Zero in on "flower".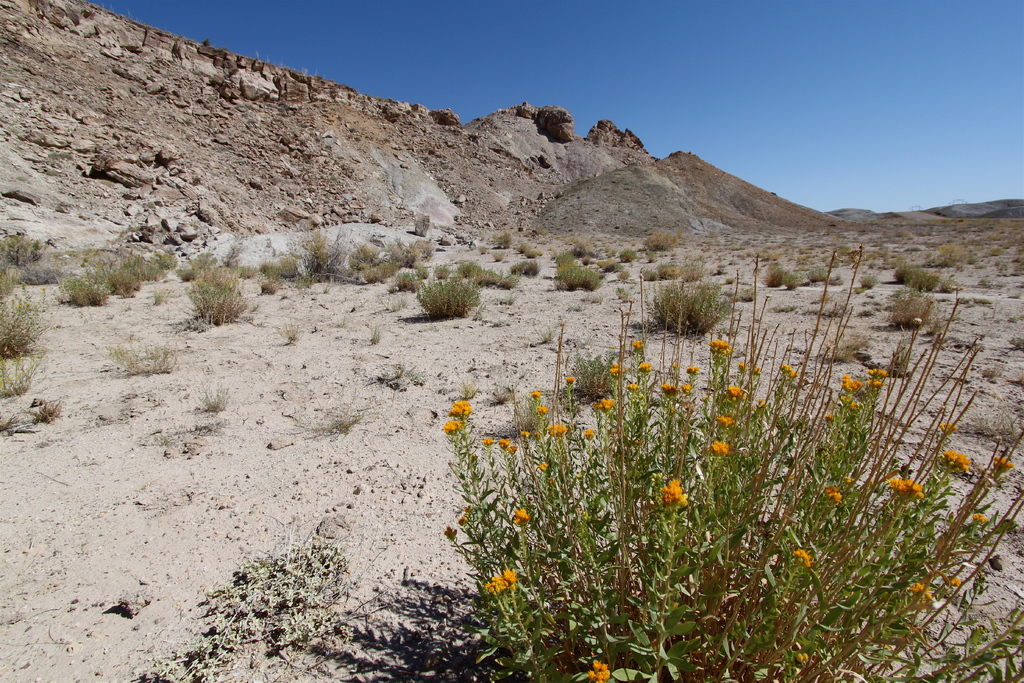
Zeroed in: detection(607, 364, 621, 375).
